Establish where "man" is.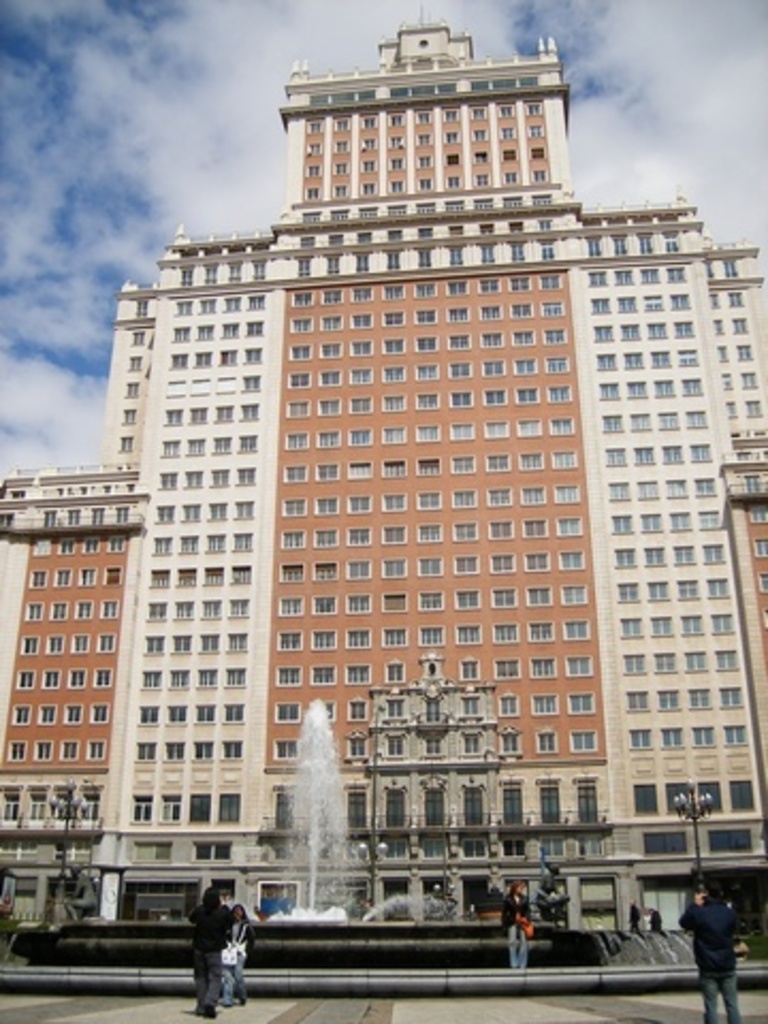
Established at (left=501, top=879, right=531, bottom=964).
